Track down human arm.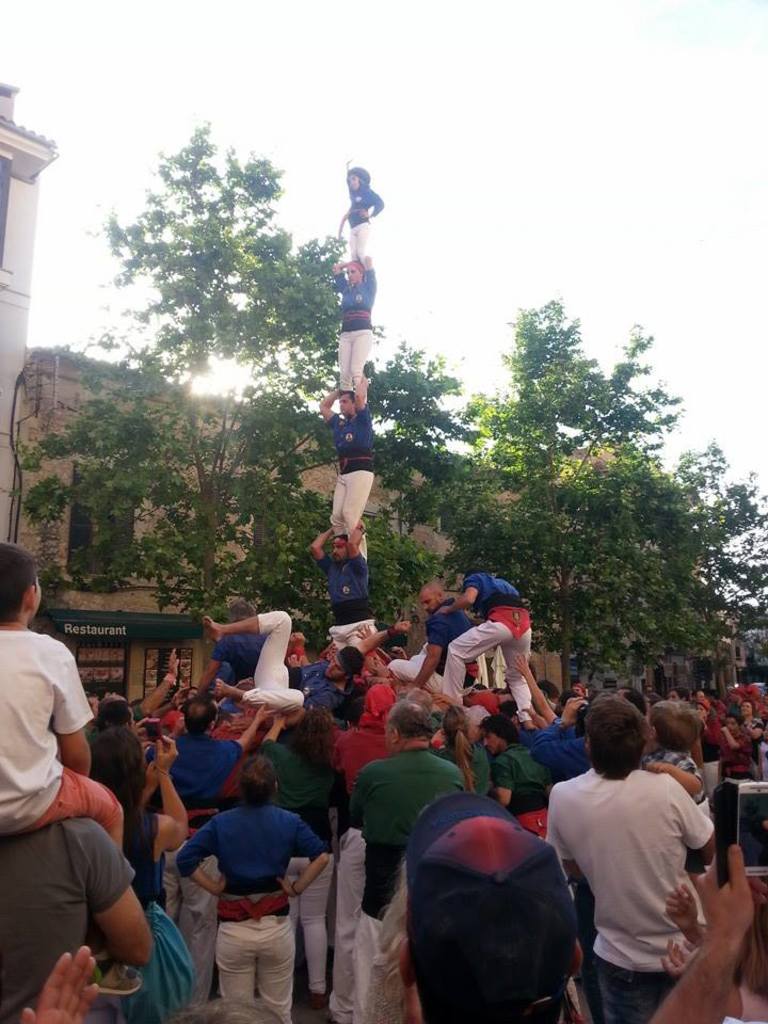
Tracked to left=315, top=380, right=340, bottom=425.
